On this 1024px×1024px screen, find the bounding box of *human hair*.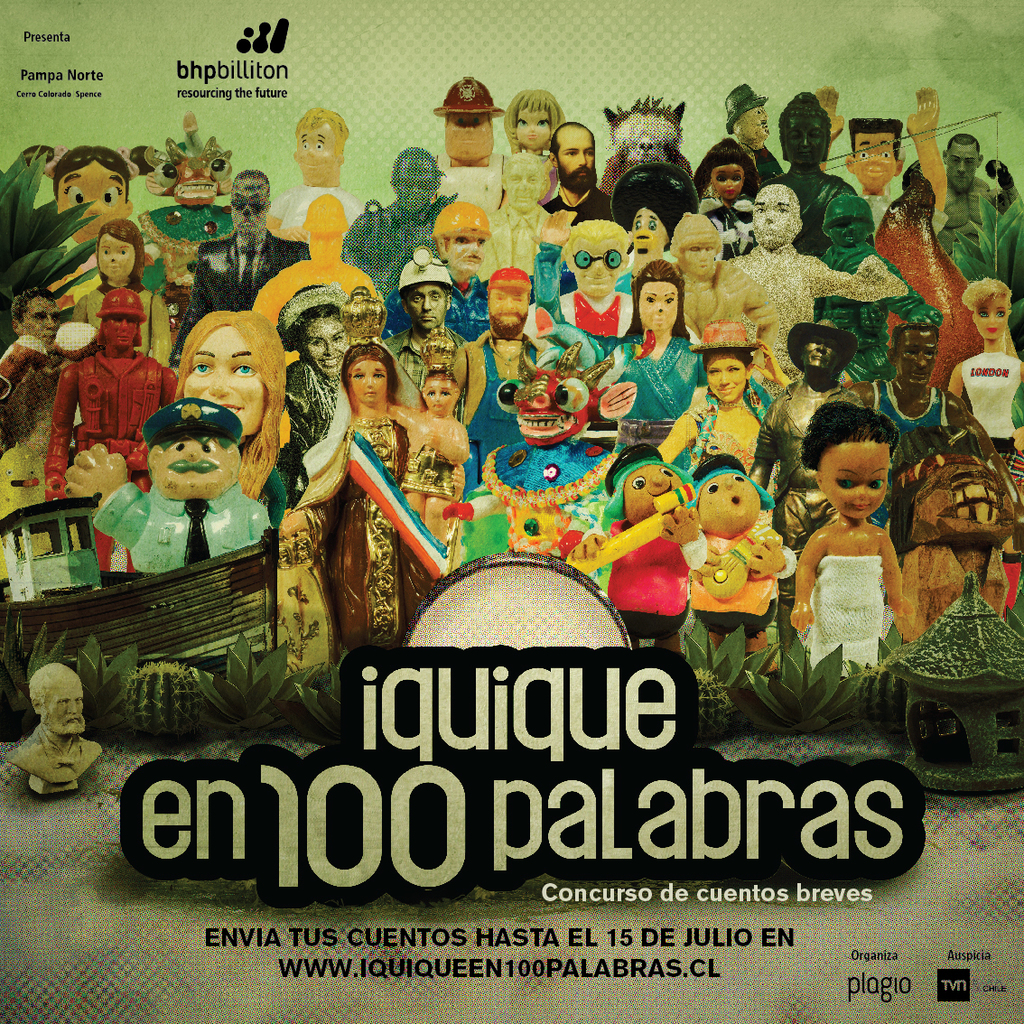
Bounding box: (507,88,563,136).
